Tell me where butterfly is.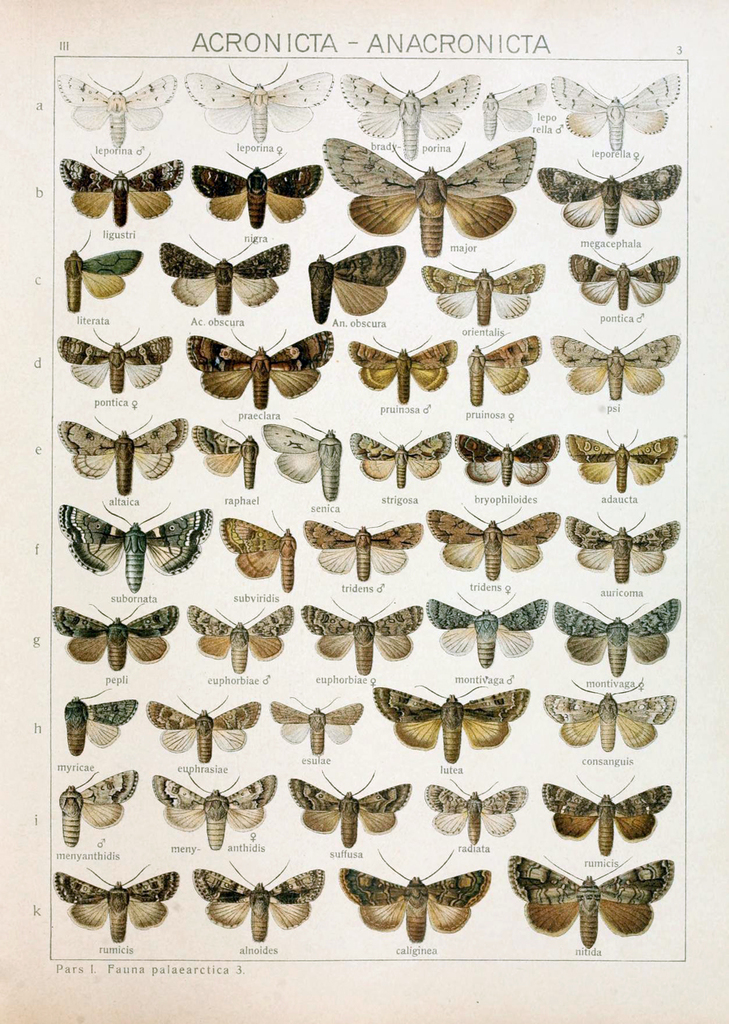
butterfly is at select_region(217, 506, 301, 595).
